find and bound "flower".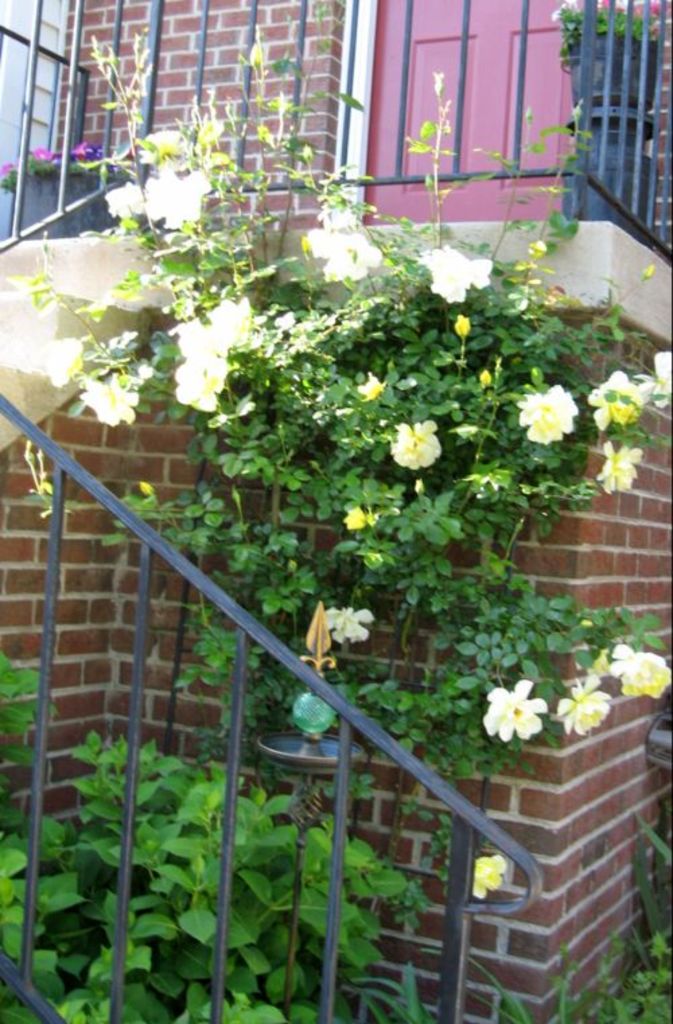
Bound: detection(598, 436, 646, 498).
